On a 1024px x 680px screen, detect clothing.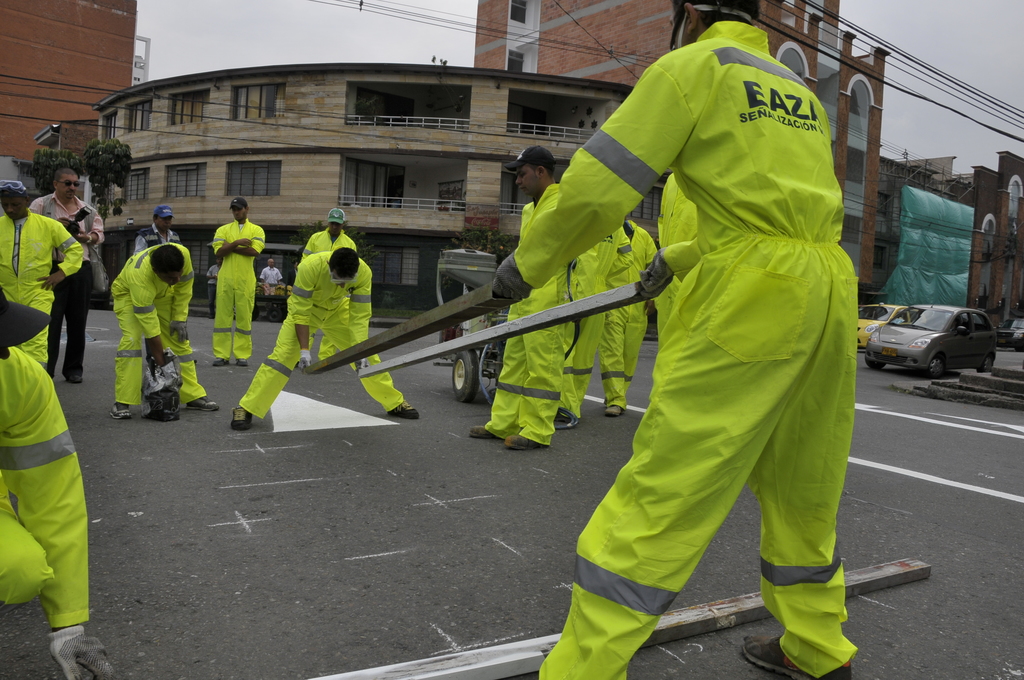
241/252/409/423.
